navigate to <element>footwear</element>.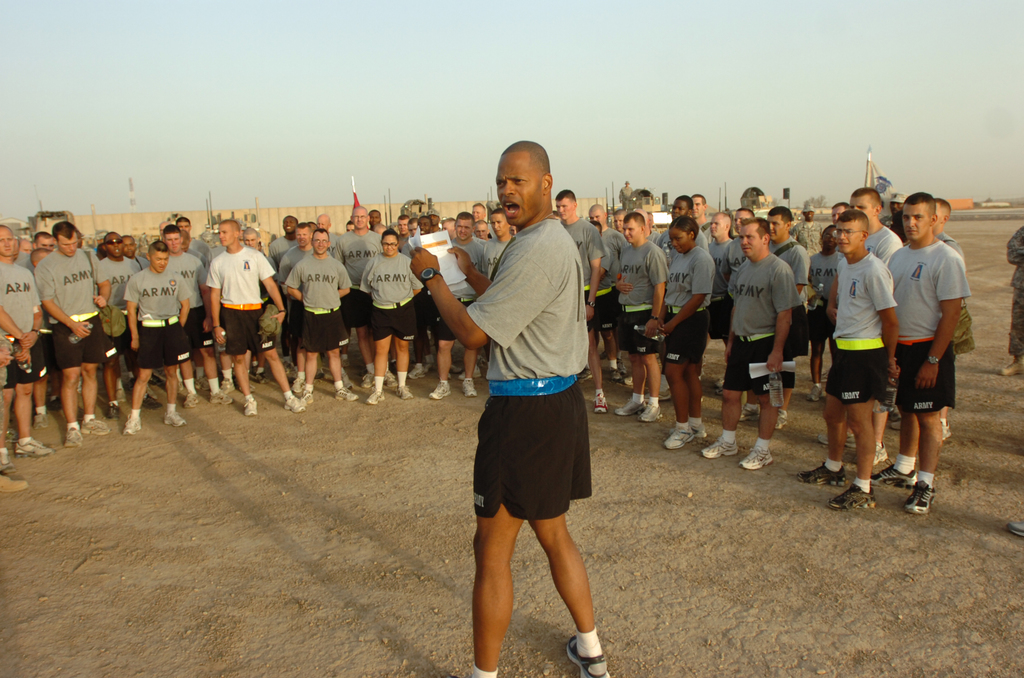
Navigation target: box=[284, 394, 311, 415].
